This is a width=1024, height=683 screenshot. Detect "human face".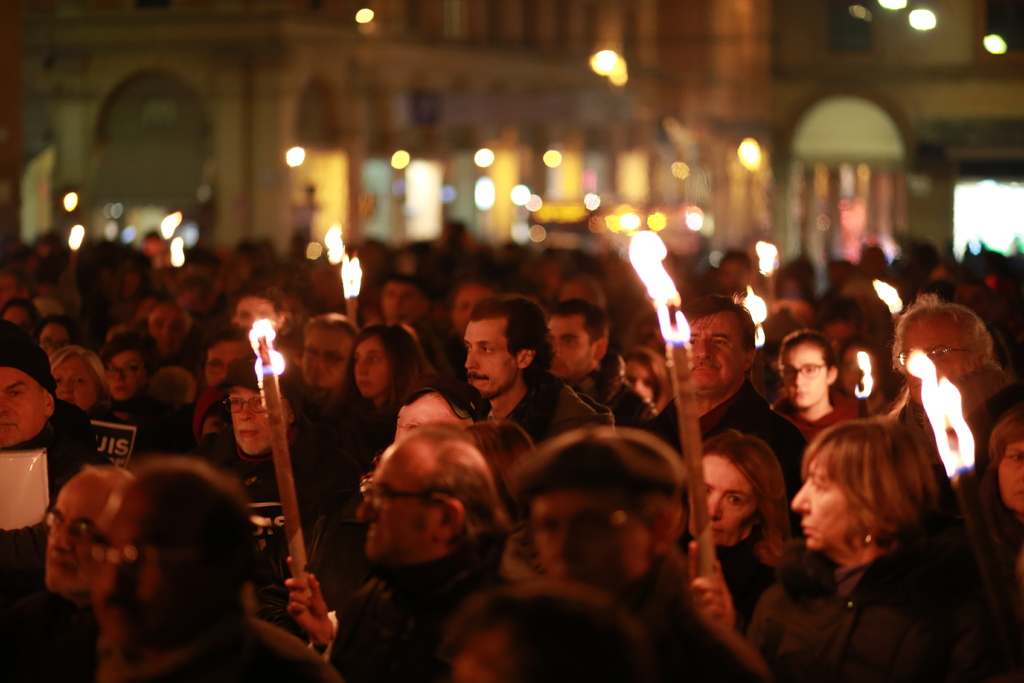
rect(355, 446, 435, 562).
